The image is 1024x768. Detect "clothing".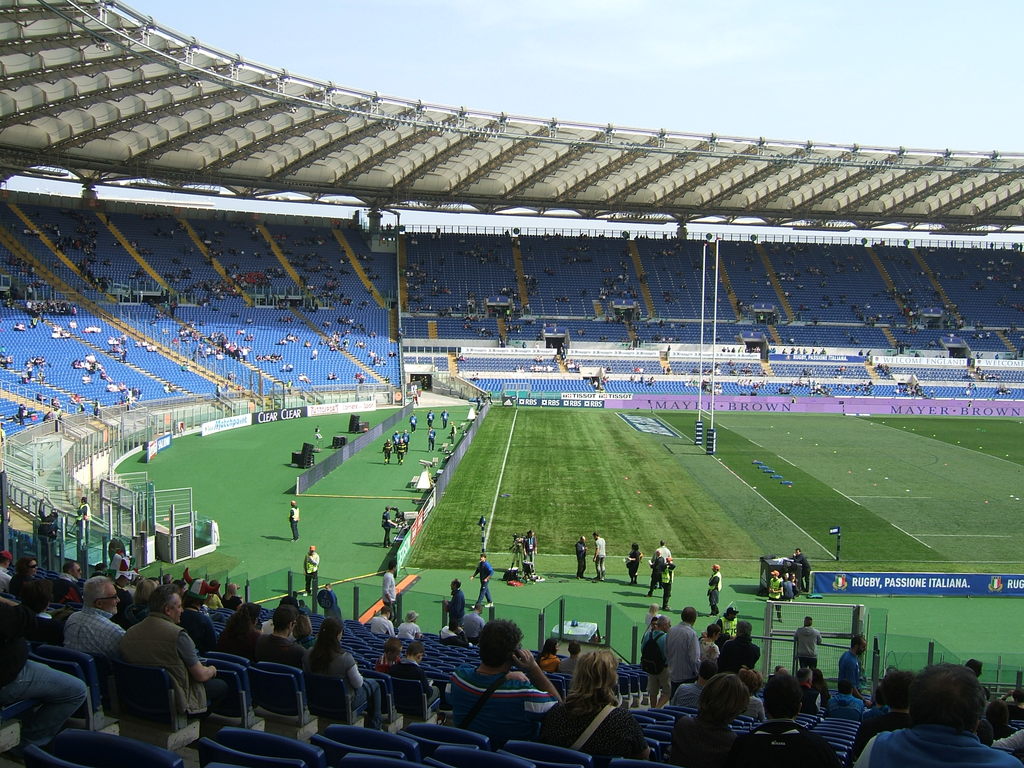
Detection: <region>521, 538, 538, 563</region>.
